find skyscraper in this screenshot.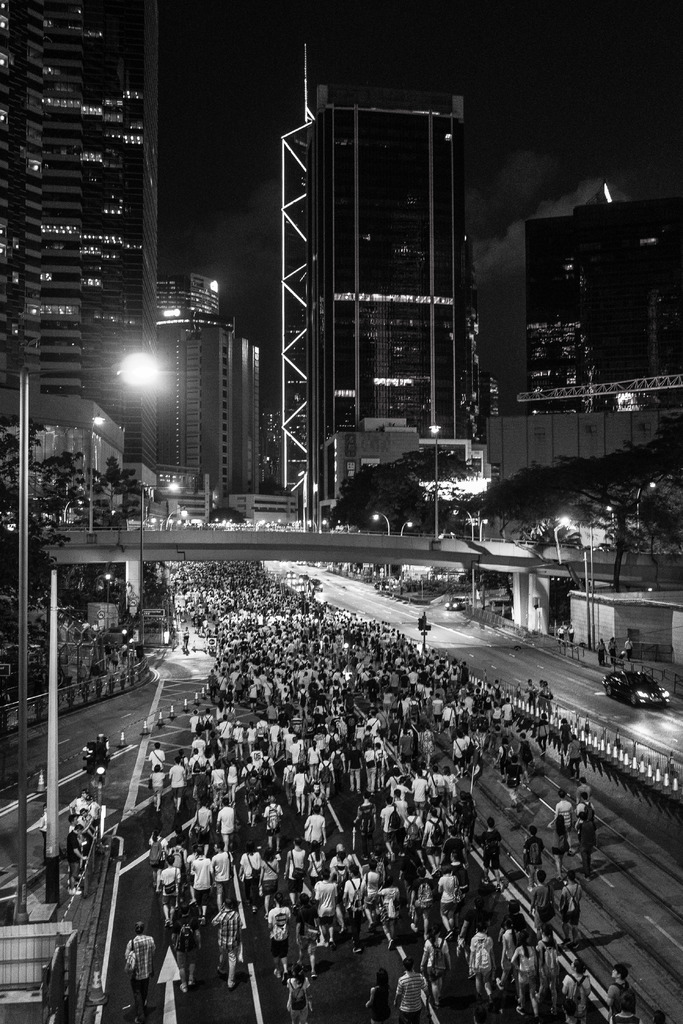
The bounding box for skyscraper is box(273, 87, 481, 524).
